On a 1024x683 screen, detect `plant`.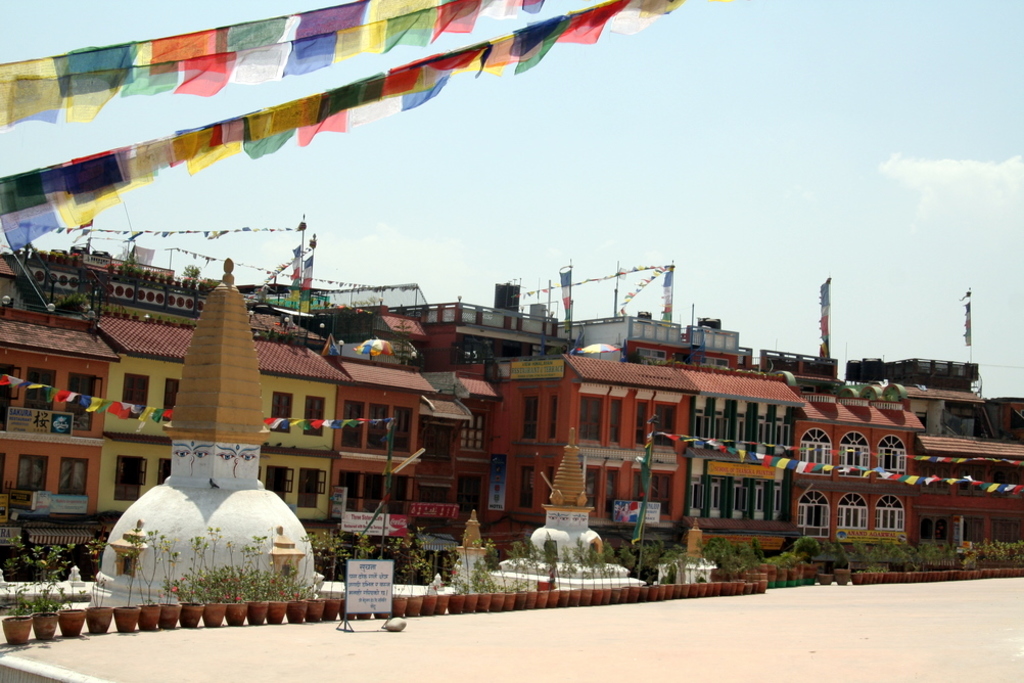
detection(536, 530, 561, 606).
